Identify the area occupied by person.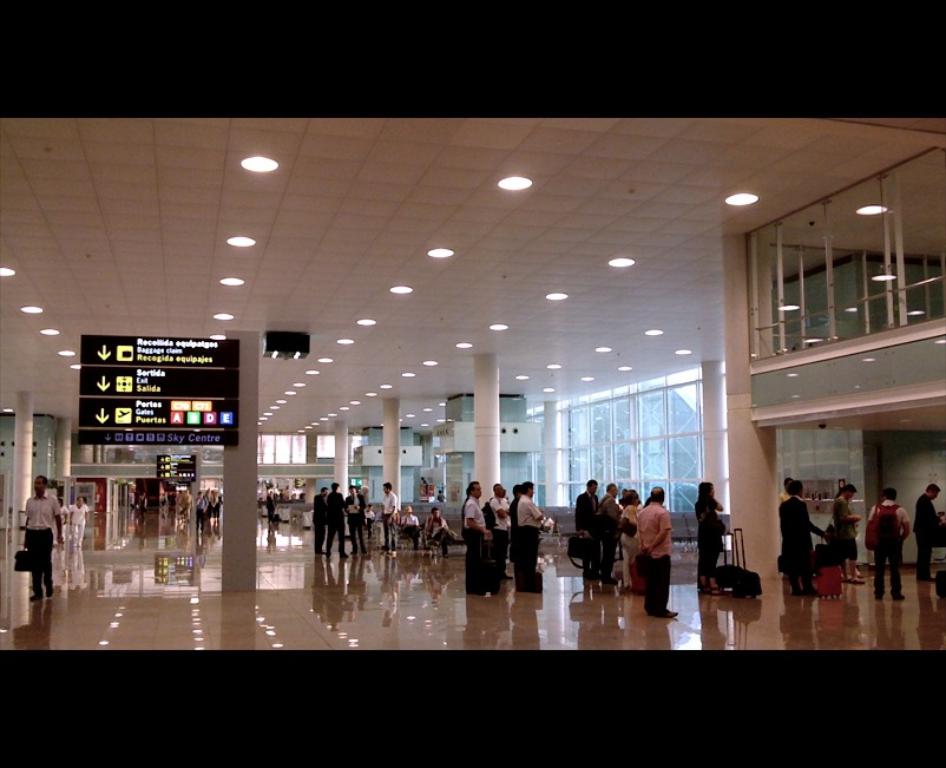
Area: pyautogui.locateOnScreen(24, 468, 58, 604).
